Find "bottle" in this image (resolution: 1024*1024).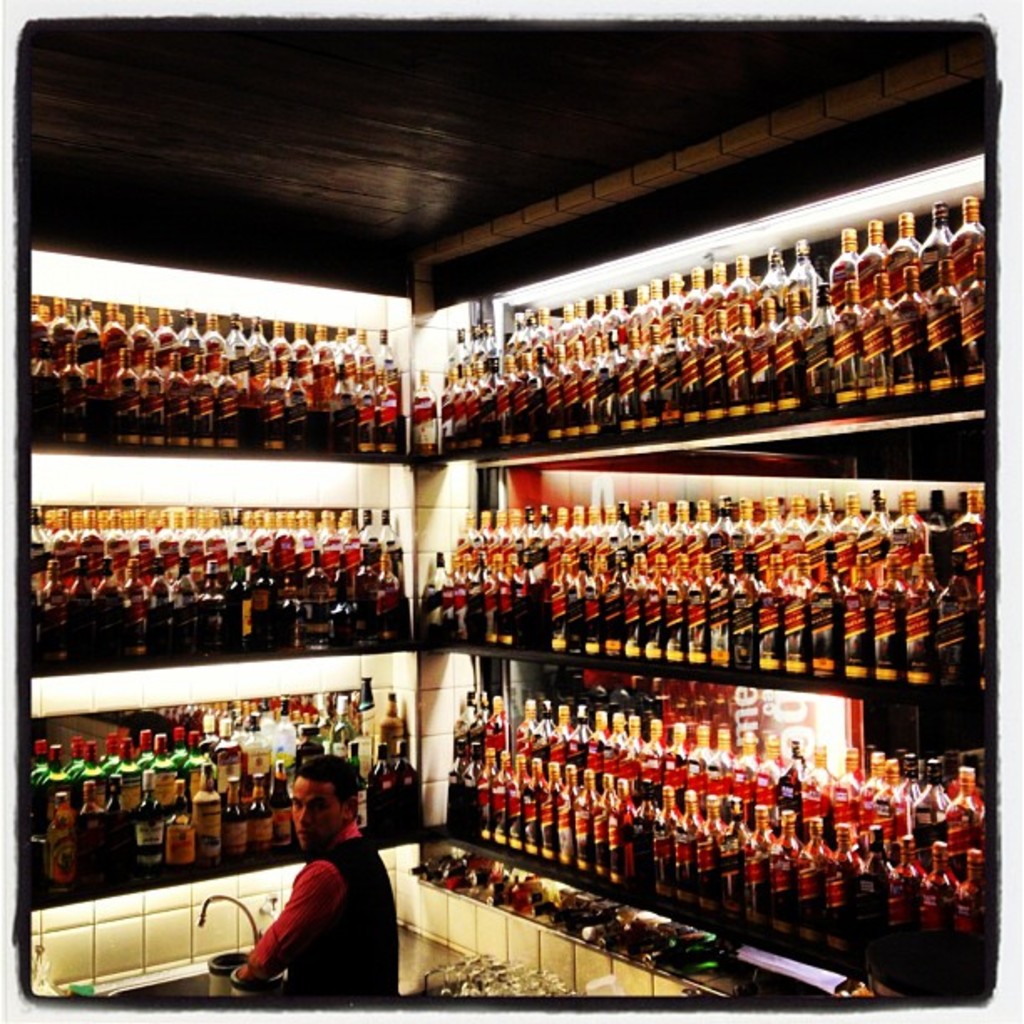
(x1=935, y1=761, x2=980, y2=850).
